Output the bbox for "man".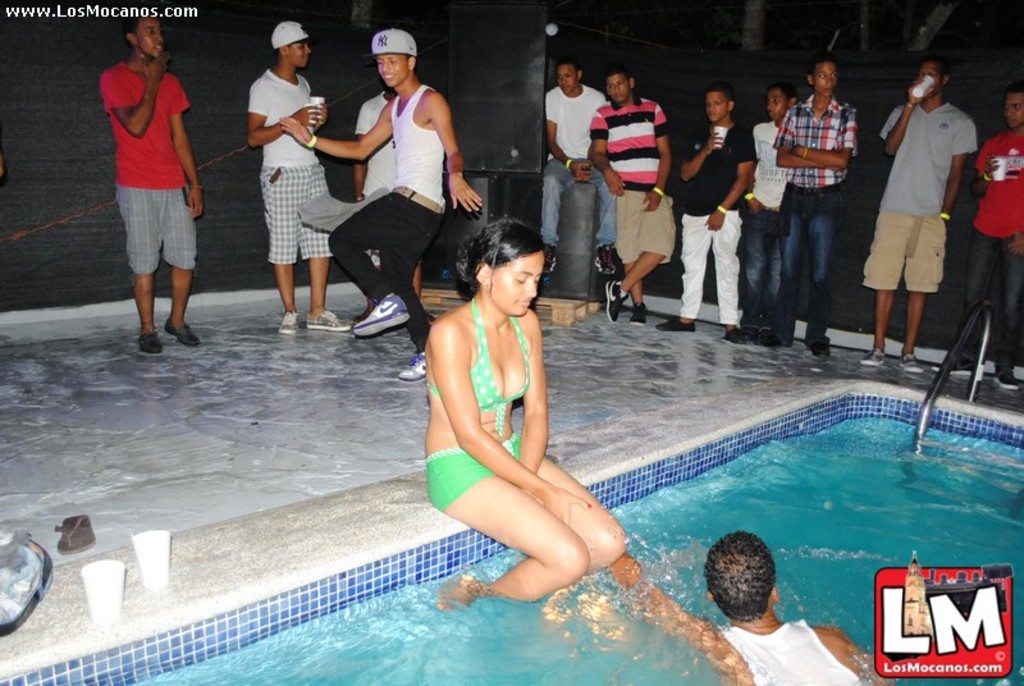
bbox(95, 0, 210, 360).
